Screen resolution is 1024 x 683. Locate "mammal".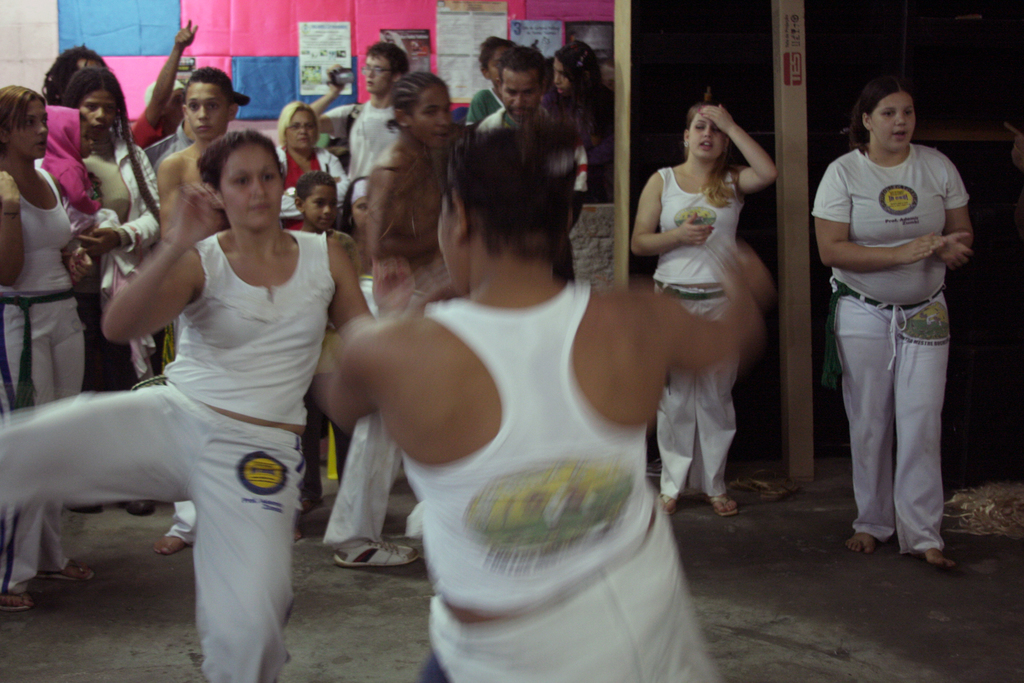
x1=312, y1=35, x2=408, y2=175.
